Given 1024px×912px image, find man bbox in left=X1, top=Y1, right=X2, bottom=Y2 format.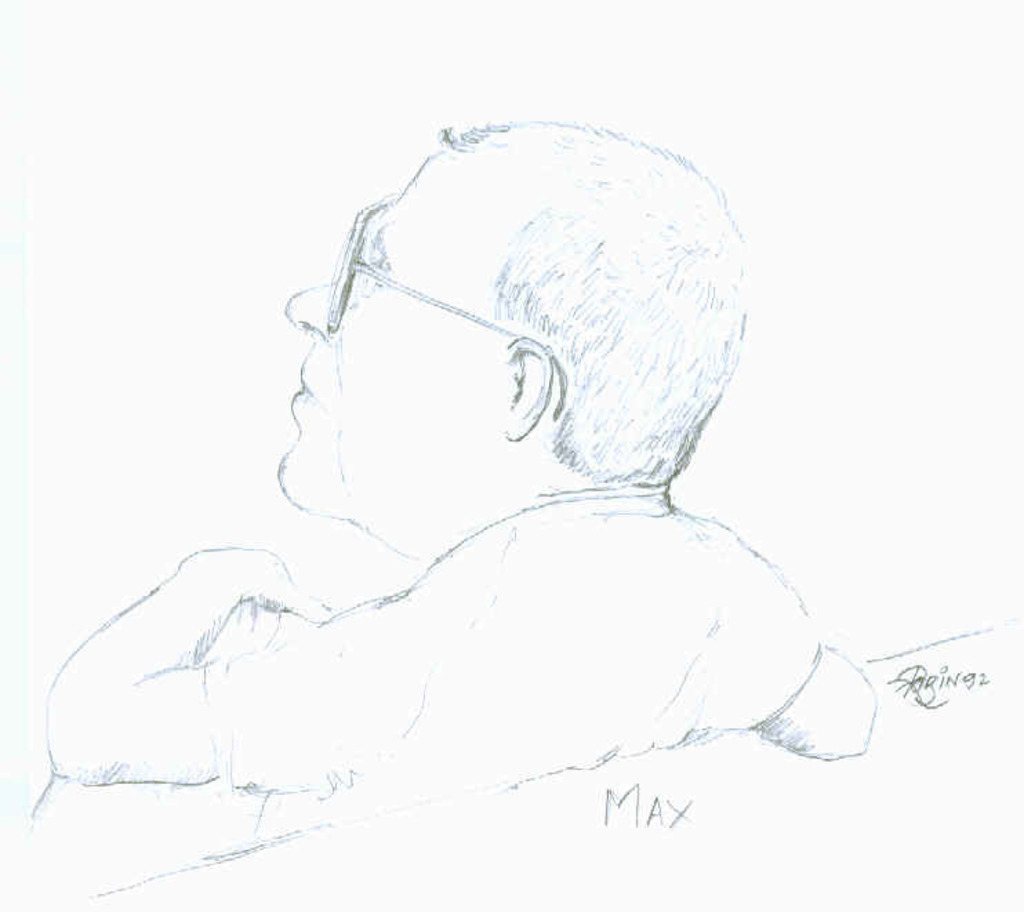
left=0, top=95, right=916, bottom=835.
